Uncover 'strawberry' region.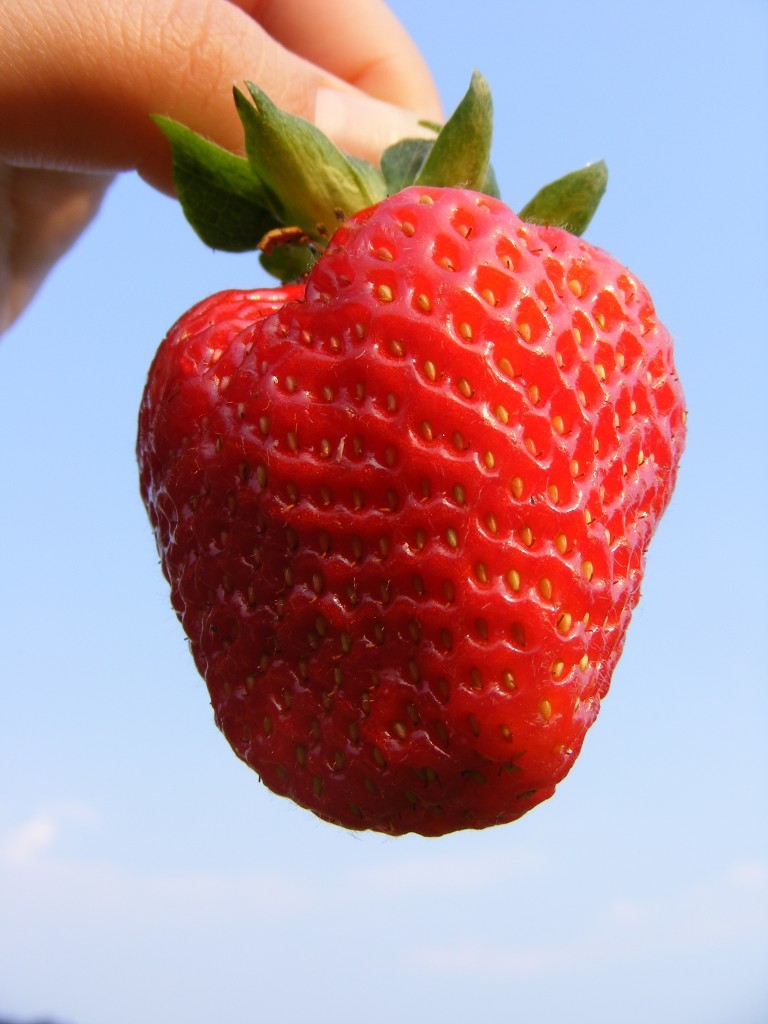
Uncovered: Rect(137, 72, 685, 825).
